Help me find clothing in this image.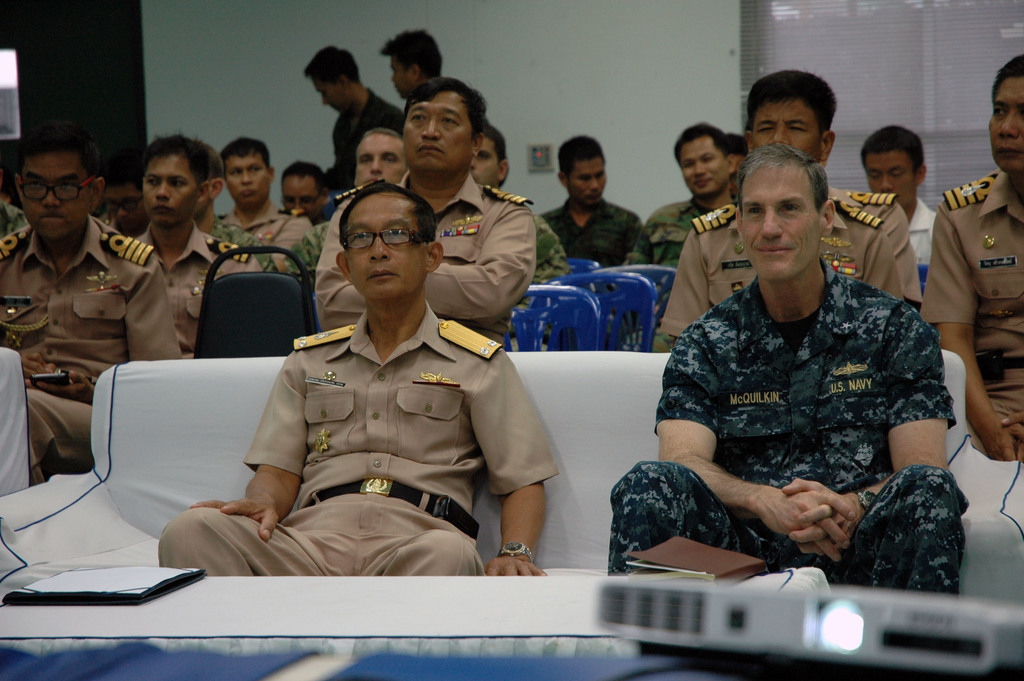
Found it: box(0, 218, 184, 477).
